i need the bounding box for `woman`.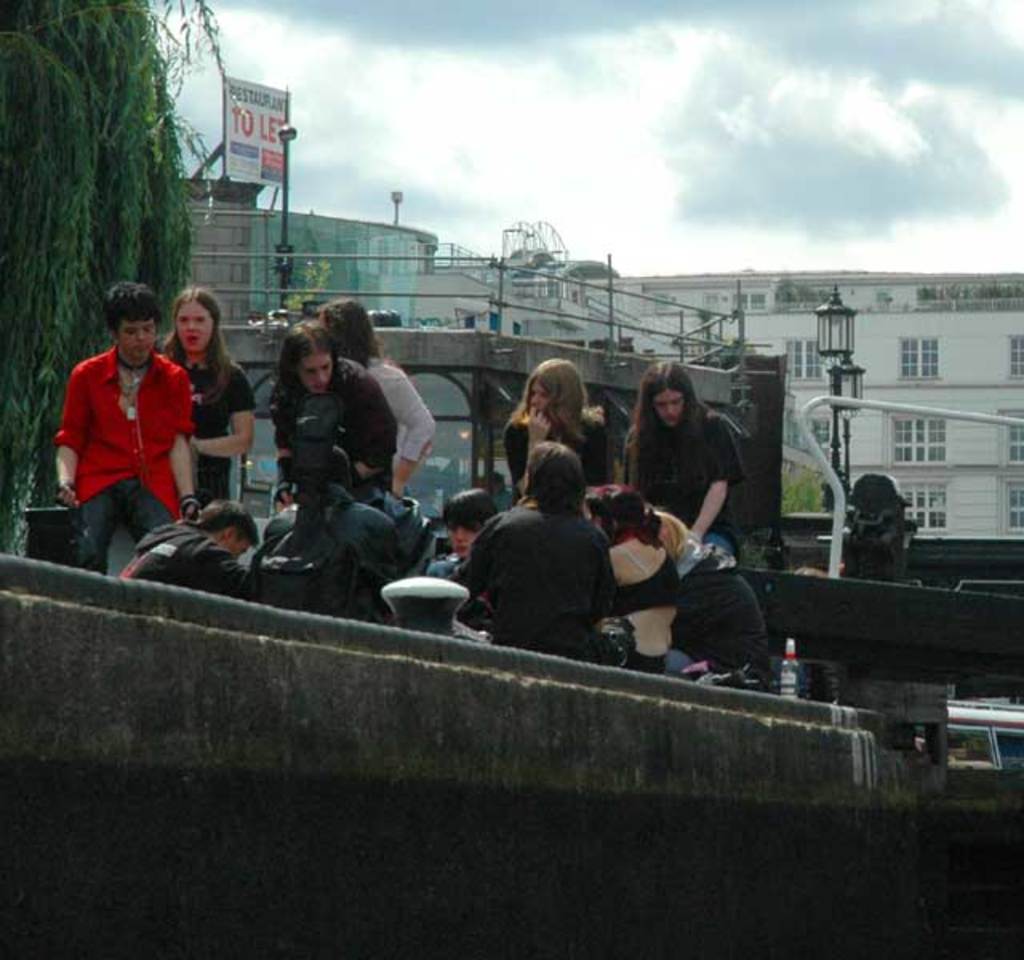
Here it is: bbox=(266, 323, 400, 502).
